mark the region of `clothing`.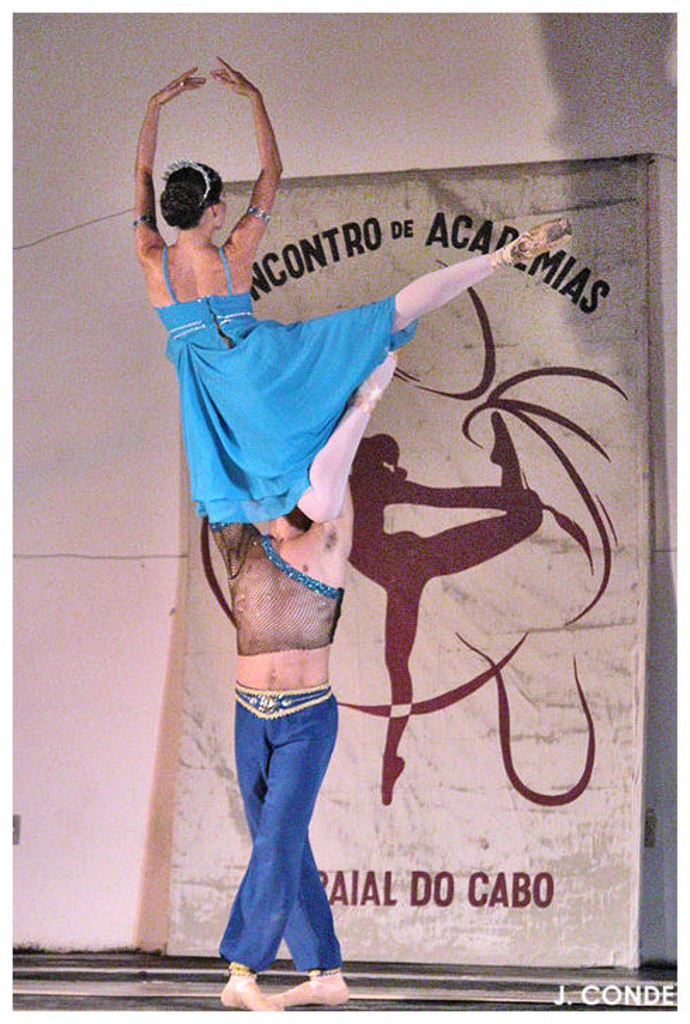
Region: x1=131 y1=183 x2=487 y2=587.
